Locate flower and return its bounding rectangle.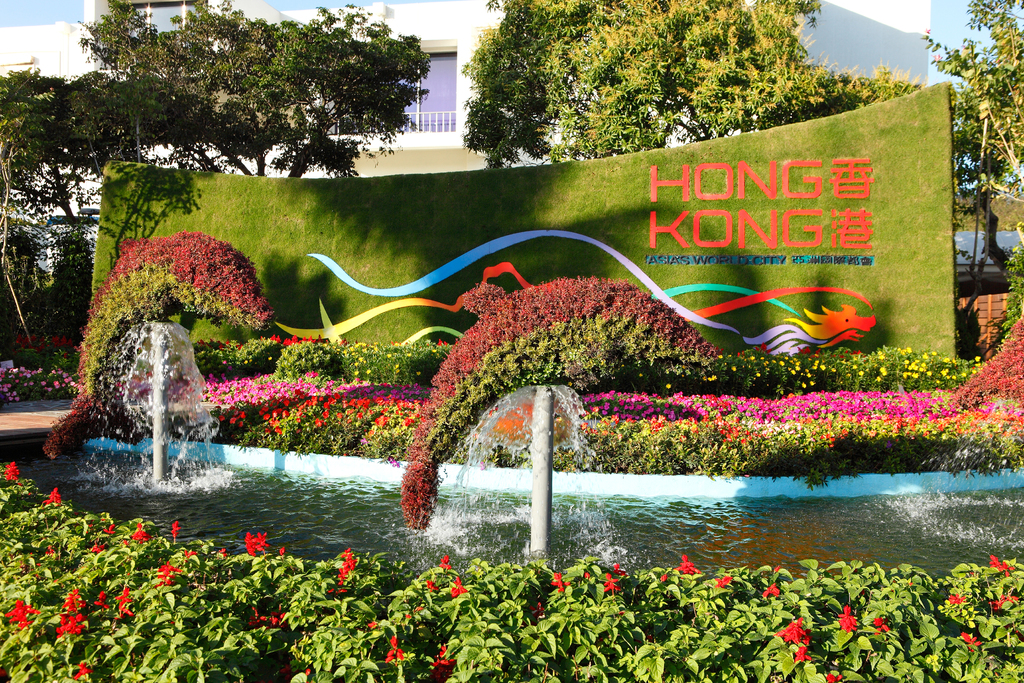
<box>987,595,1016,608</box>.
